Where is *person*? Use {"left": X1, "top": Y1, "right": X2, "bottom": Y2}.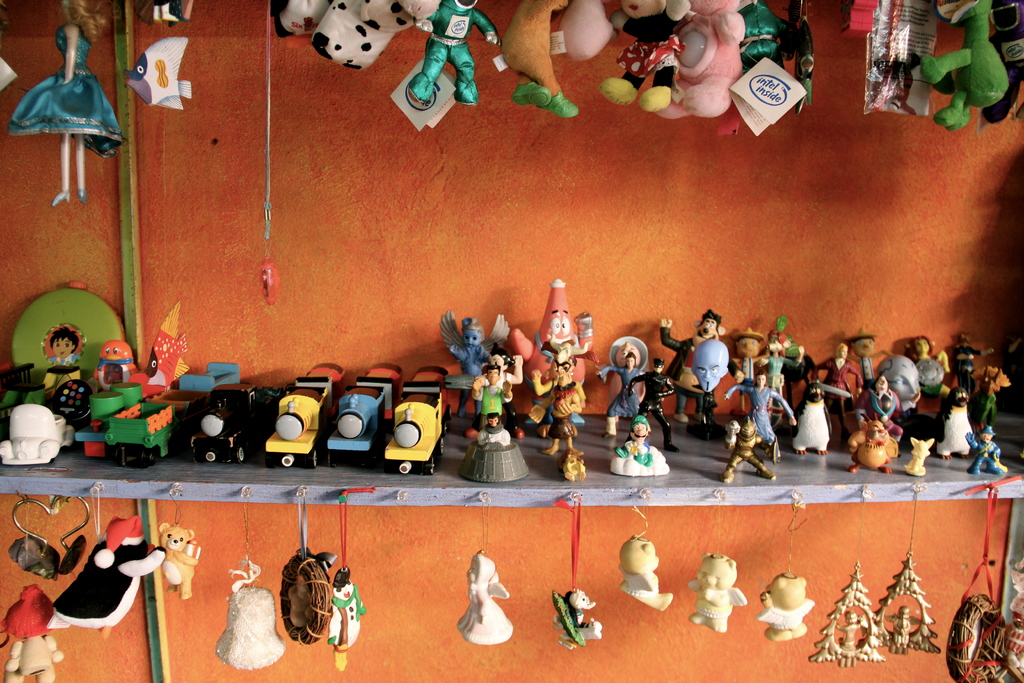
{"left": 720, "top": 373, "right": 796, "bottom": 461}.
